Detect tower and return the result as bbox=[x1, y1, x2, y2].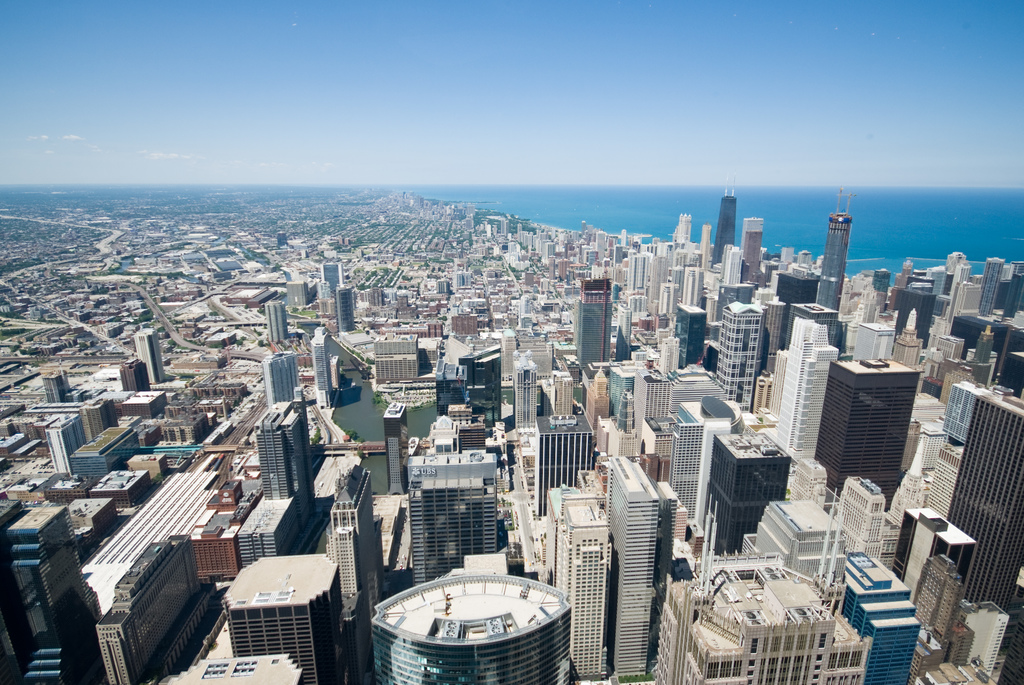
bbox=[321, 261, 342, 298].
